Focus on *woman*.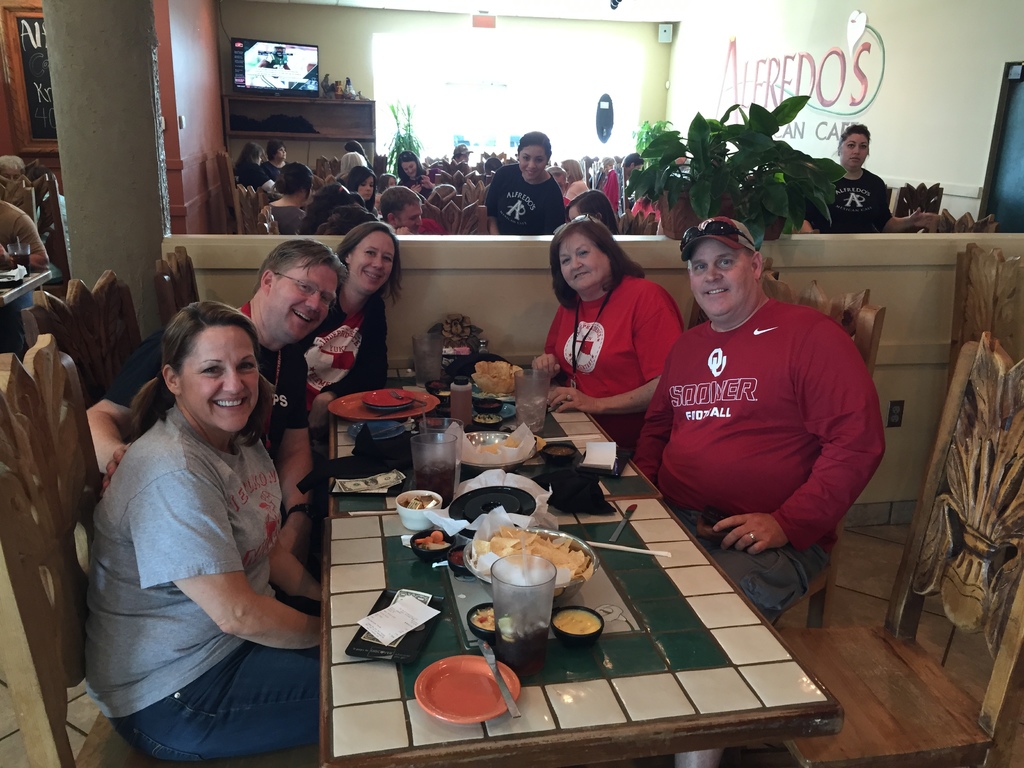
Focused at 260 138 292 175.
